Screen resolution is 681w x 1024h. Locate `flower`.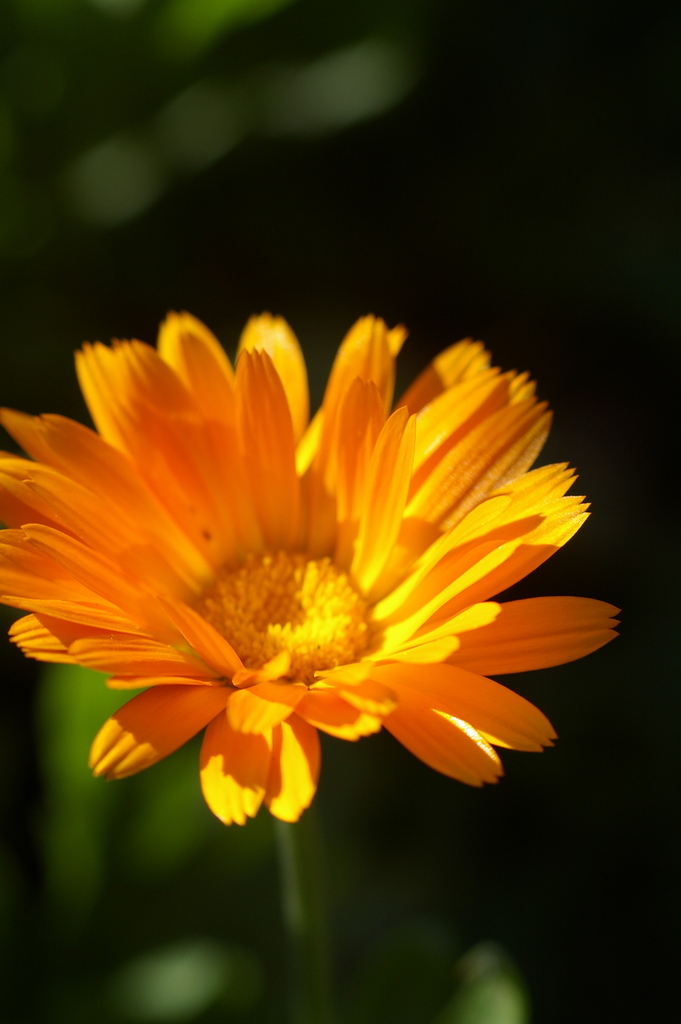
left=9, top=326, right=580, bottom=856.
